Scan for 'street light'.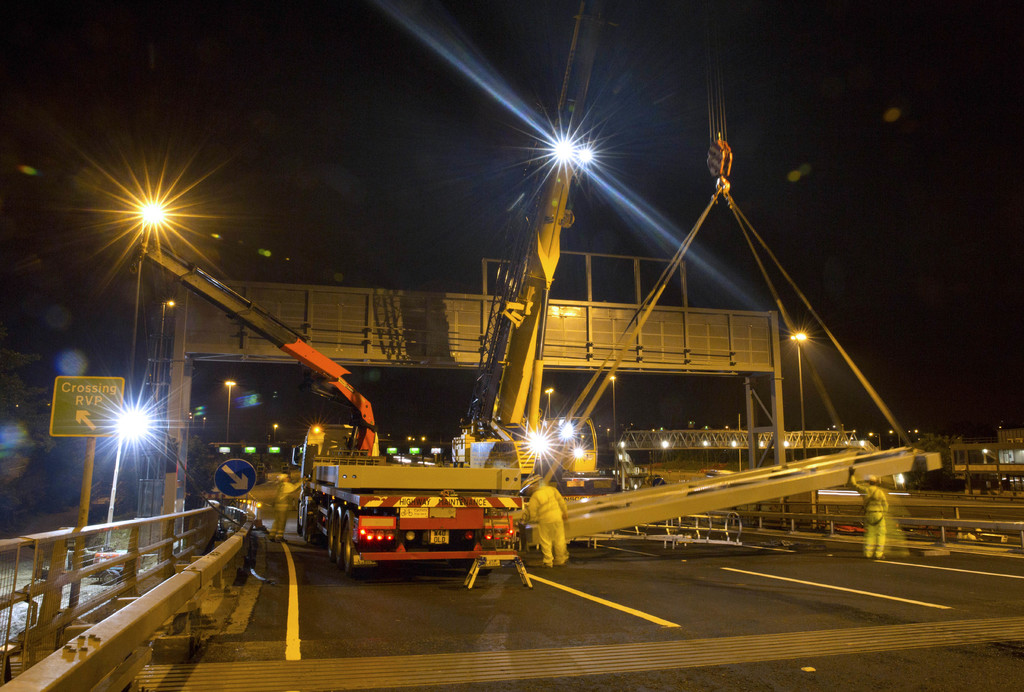
Scan result: rect(104, 192, 174, 553).
